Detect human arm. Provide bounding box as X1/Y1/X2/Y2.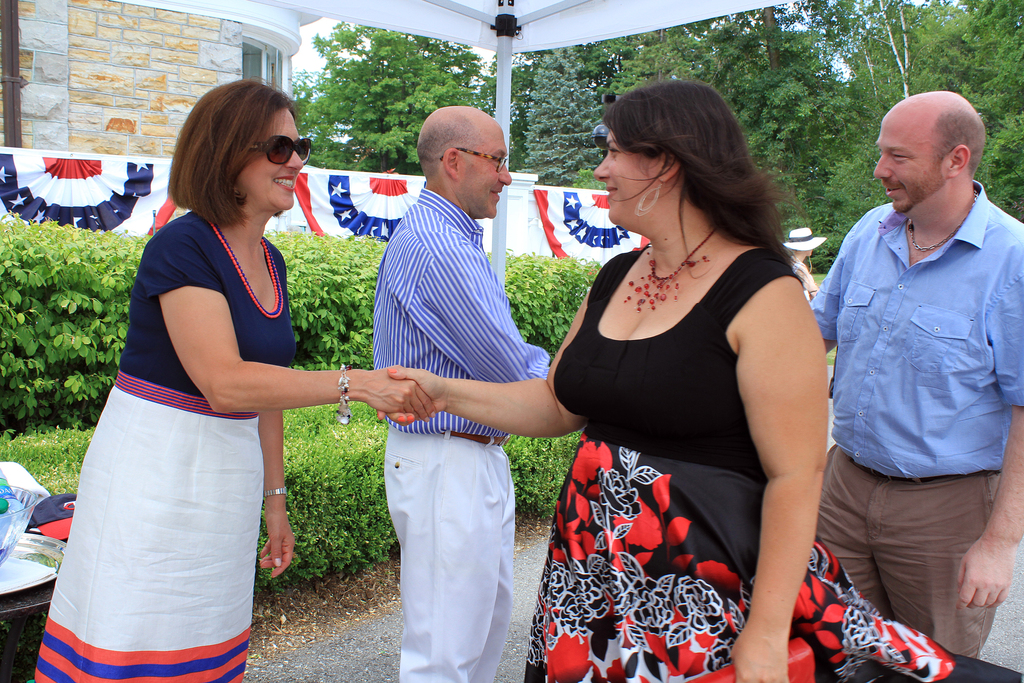
812/267/852/343.
